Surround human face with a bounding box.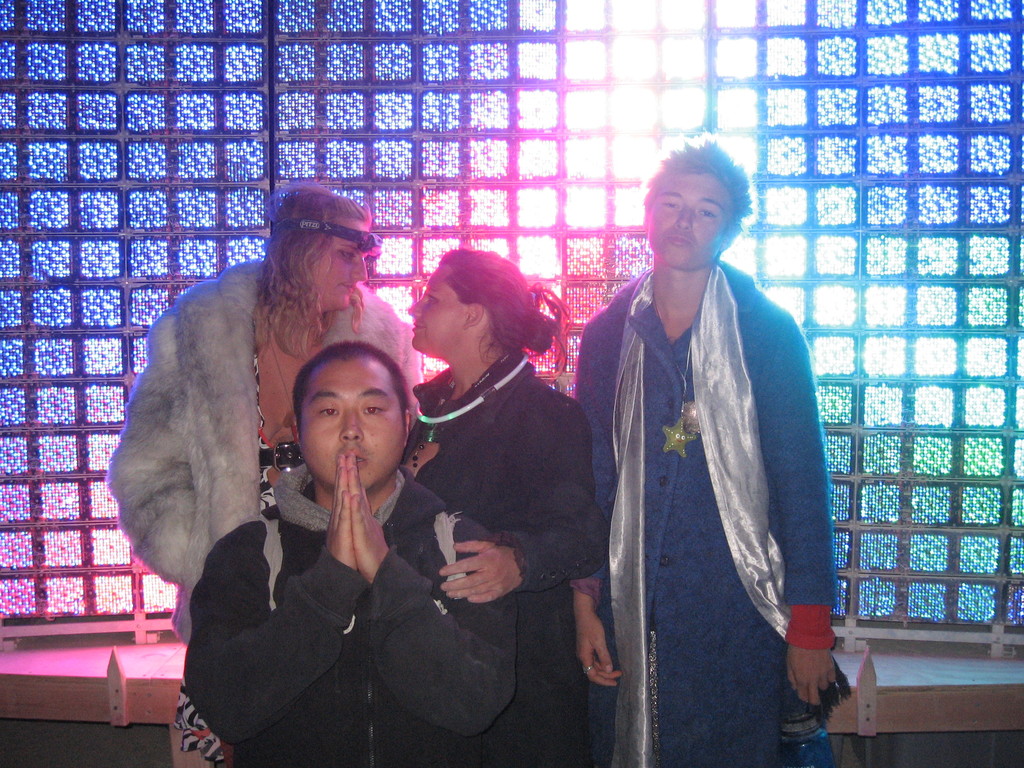
x1=401 y1=257 x2=469 y2=359.
